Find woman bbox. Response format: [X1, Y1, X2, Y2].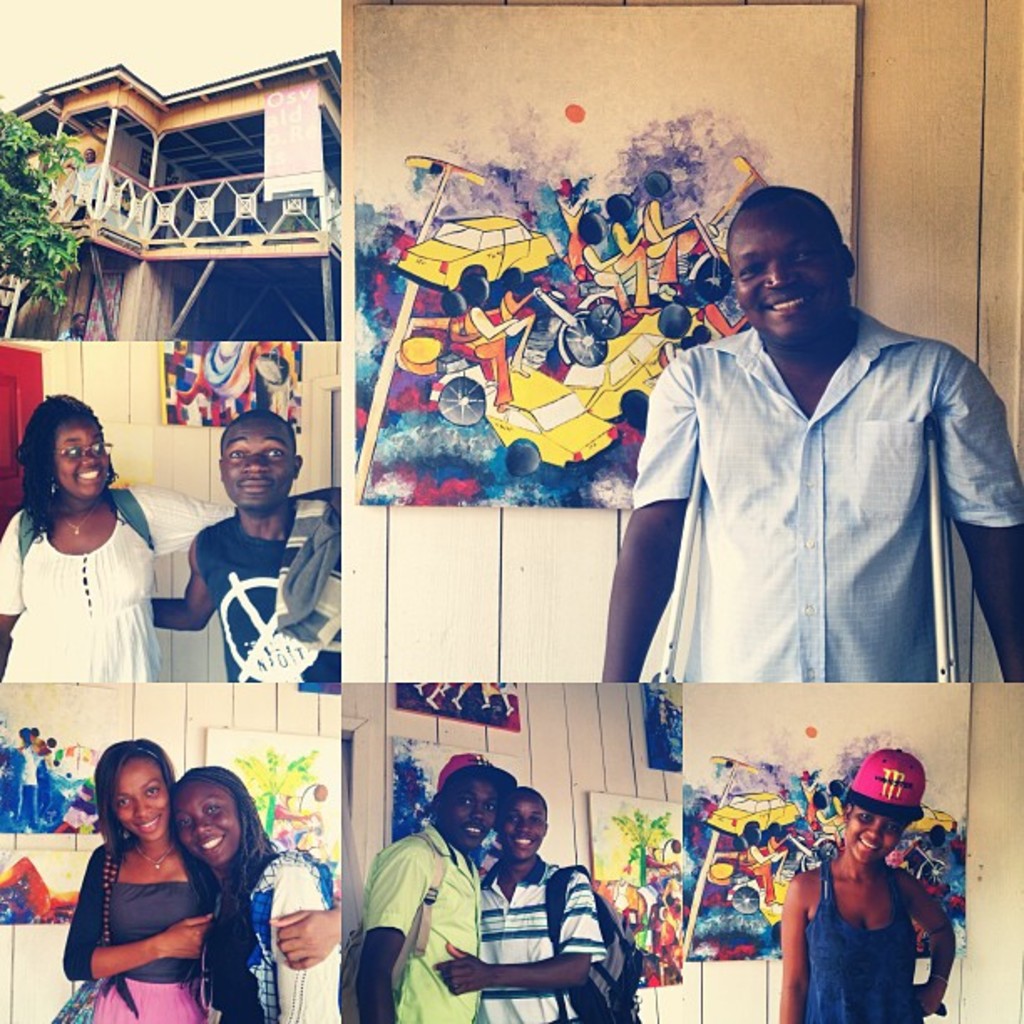
[760, 788, 957, 1022].
